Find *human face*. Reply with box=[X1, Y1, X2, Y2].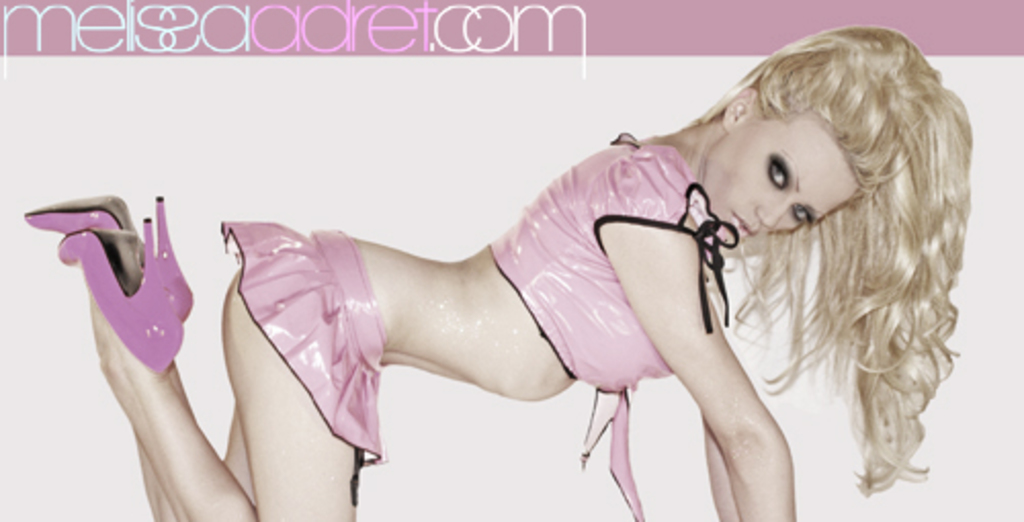
box=[723, 119, 846, 242].
